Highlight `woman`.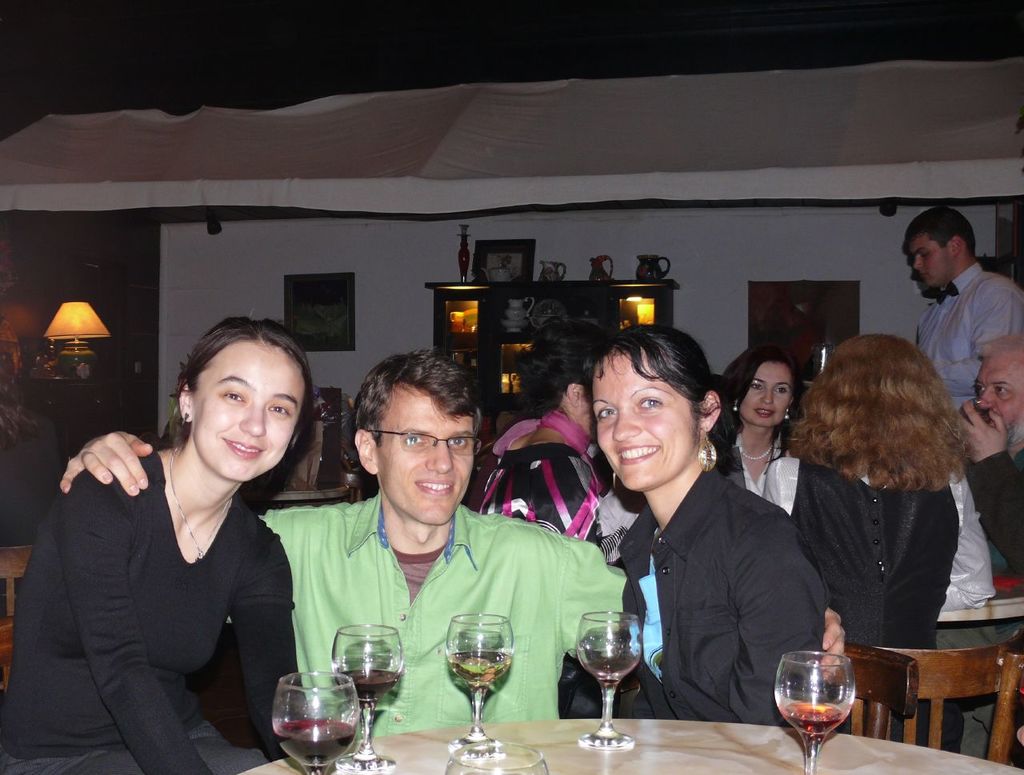
Highlighted region: (x1=722, y1=343, x2=798, y2=505).
